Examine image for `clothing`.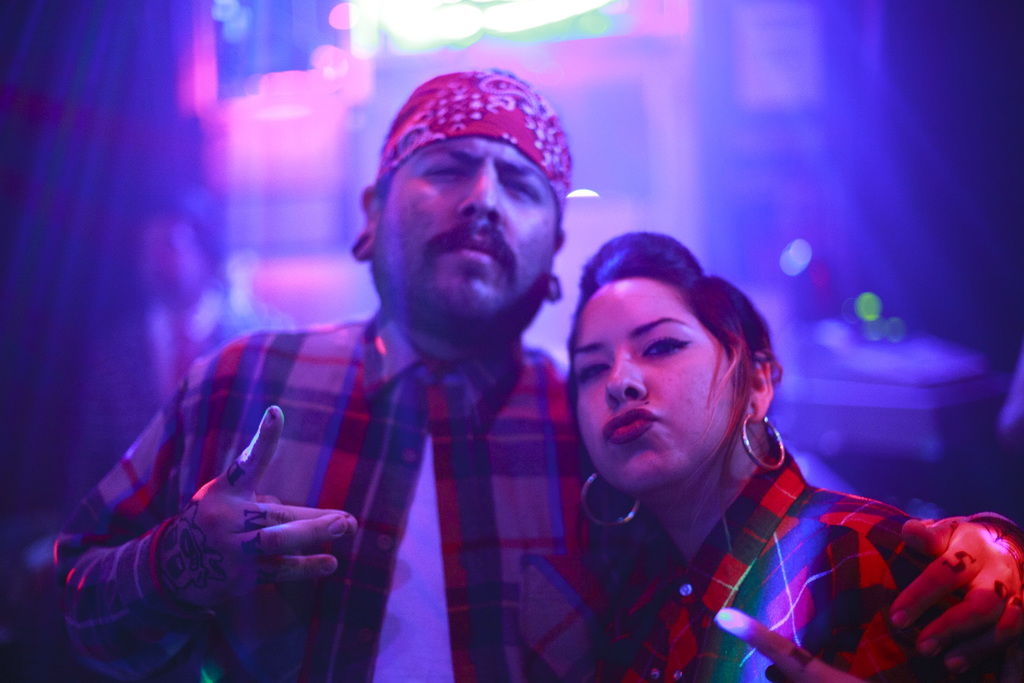
Examination result: <bbox>49, 301, 618, 682</bbox>.
